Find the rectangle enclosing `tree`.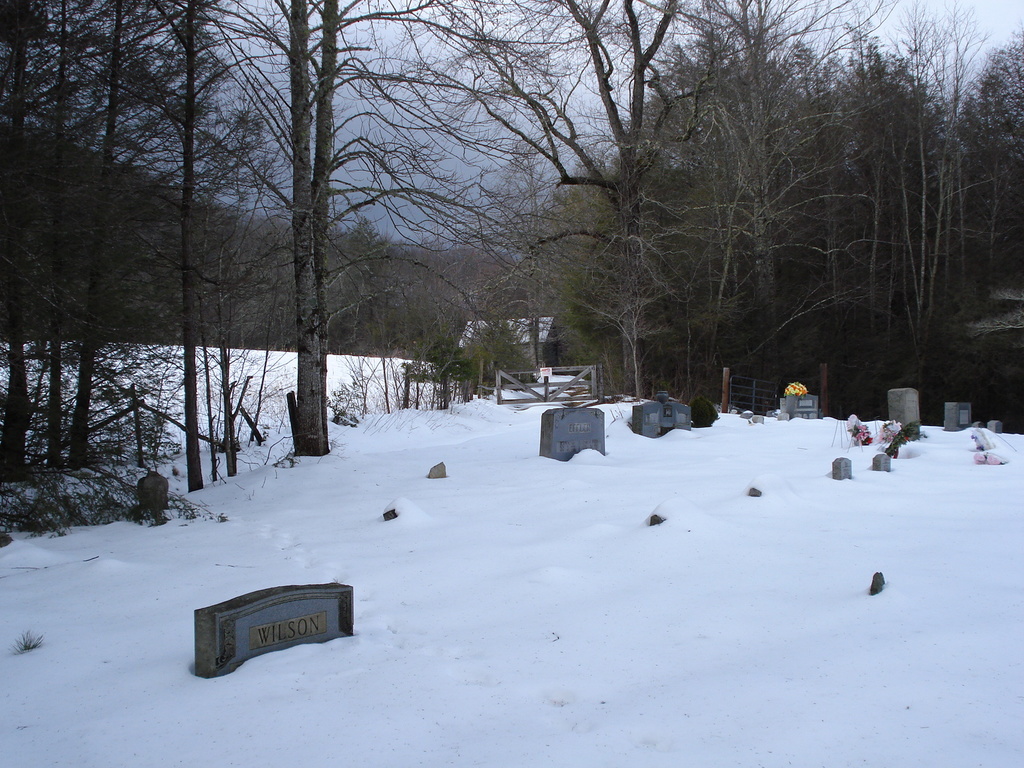
(x1=0, y1=0, x2=516, y2=497).
